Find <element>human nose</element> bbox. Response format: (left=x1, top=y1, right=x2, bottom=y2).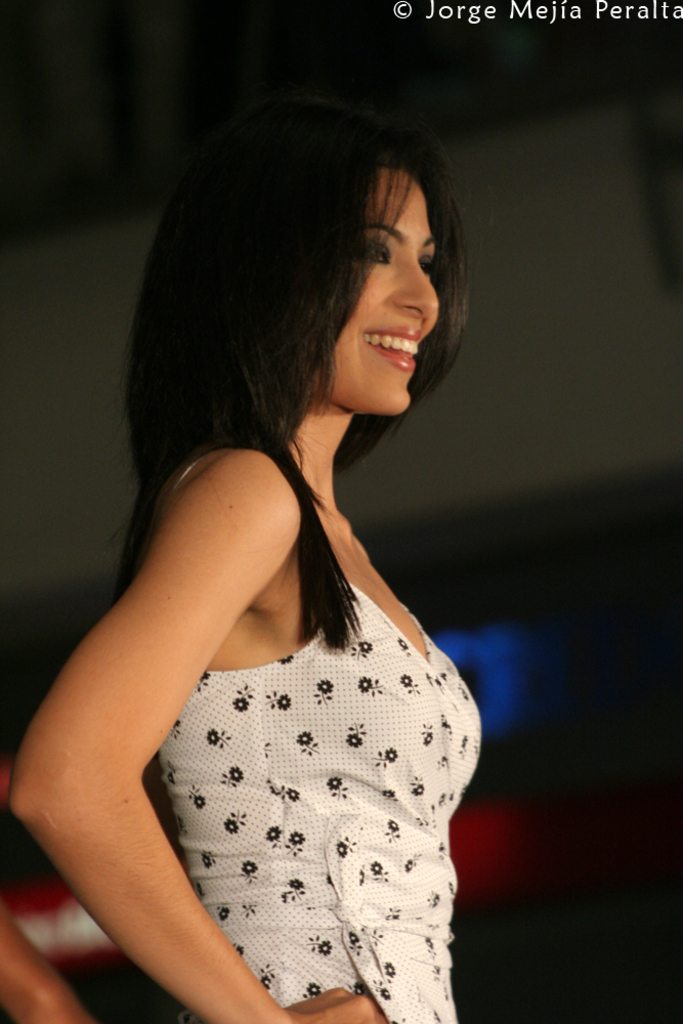
(left=394, top=261, right=440, bottom=314).
